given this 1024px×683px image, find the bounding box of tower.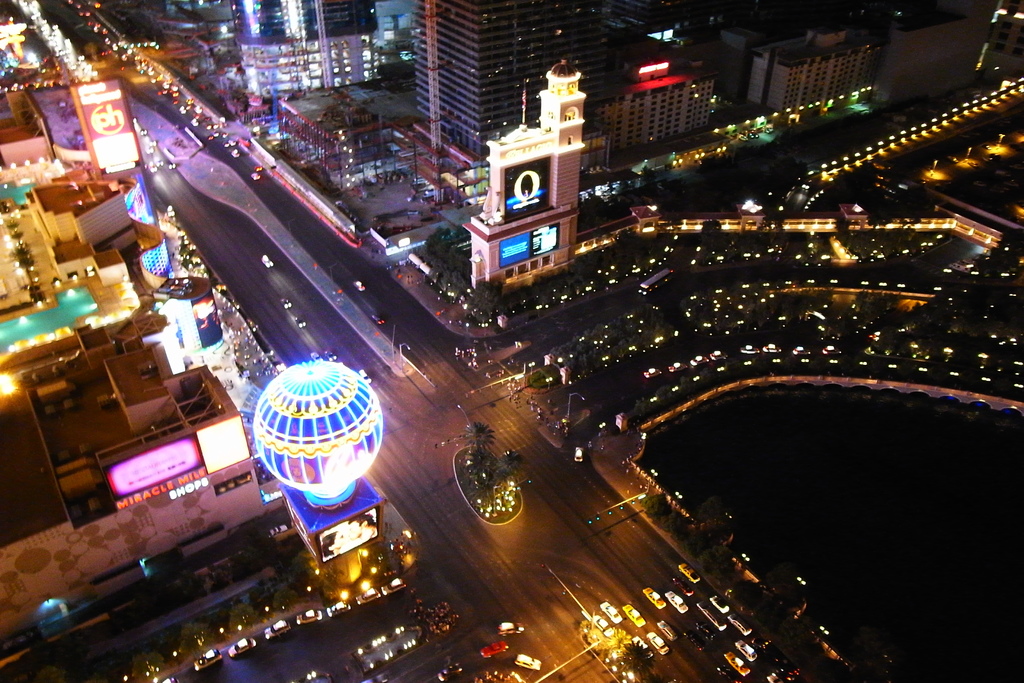
<region>254, 360, 385, 583</region>.
